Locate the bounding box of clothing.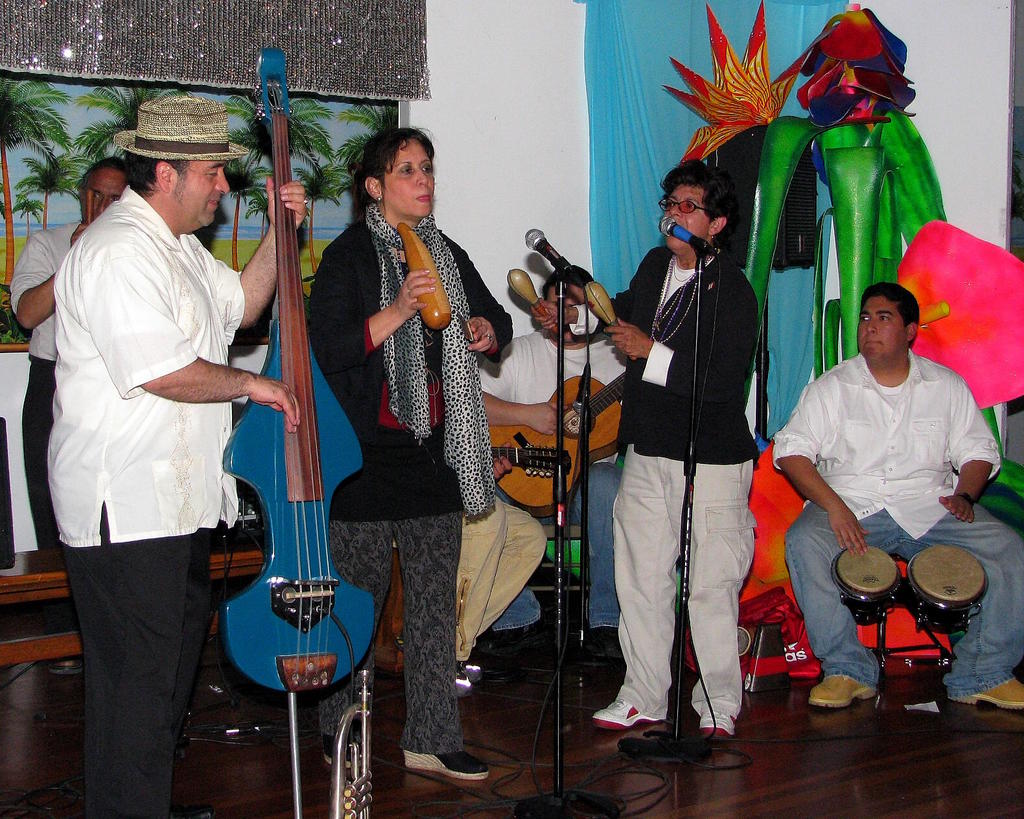
Bounding box: bbox=(614, 179, 773, 724).
